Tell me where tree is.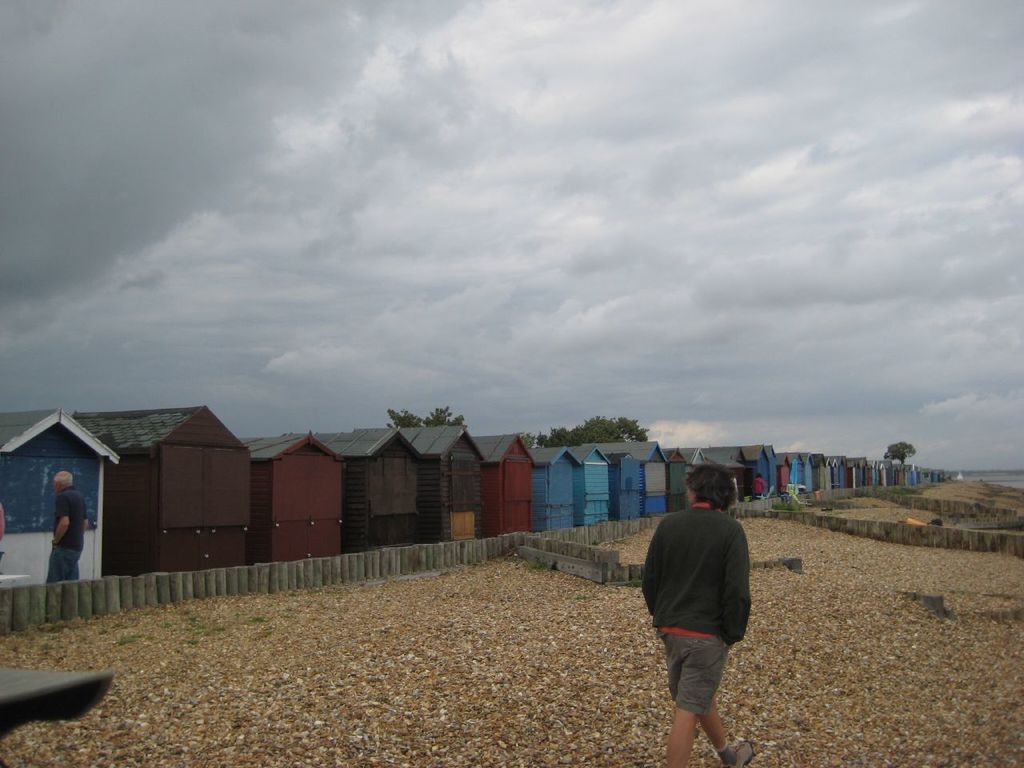
tree is at bbox=(882, 440, 916, 465).
